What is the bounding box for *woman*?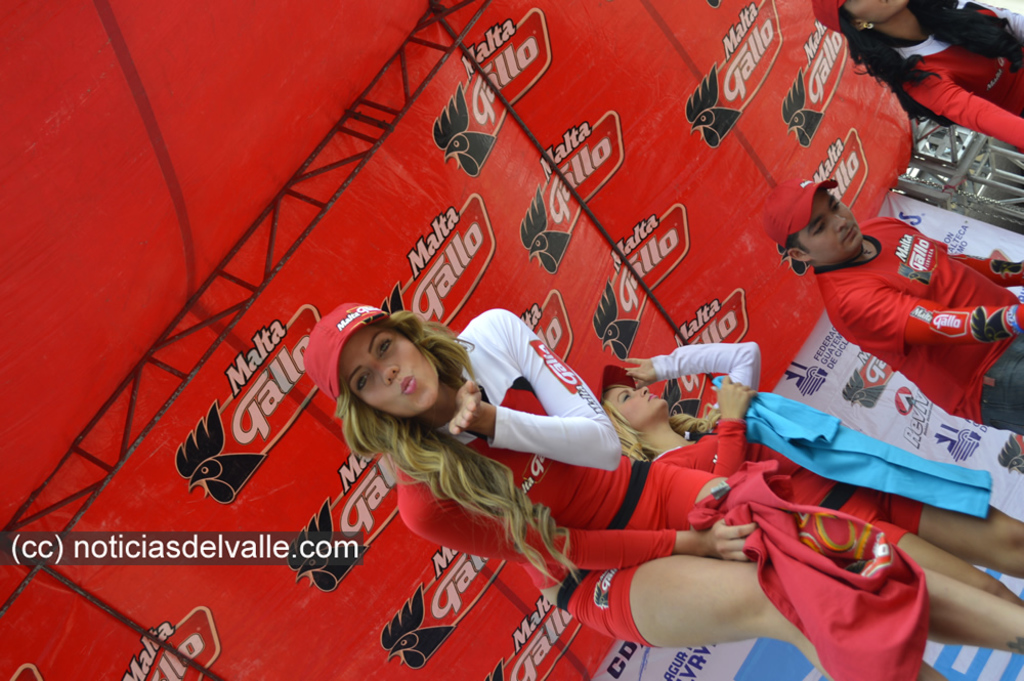
x1=810, y1=0, x2=1023, y2=152.
